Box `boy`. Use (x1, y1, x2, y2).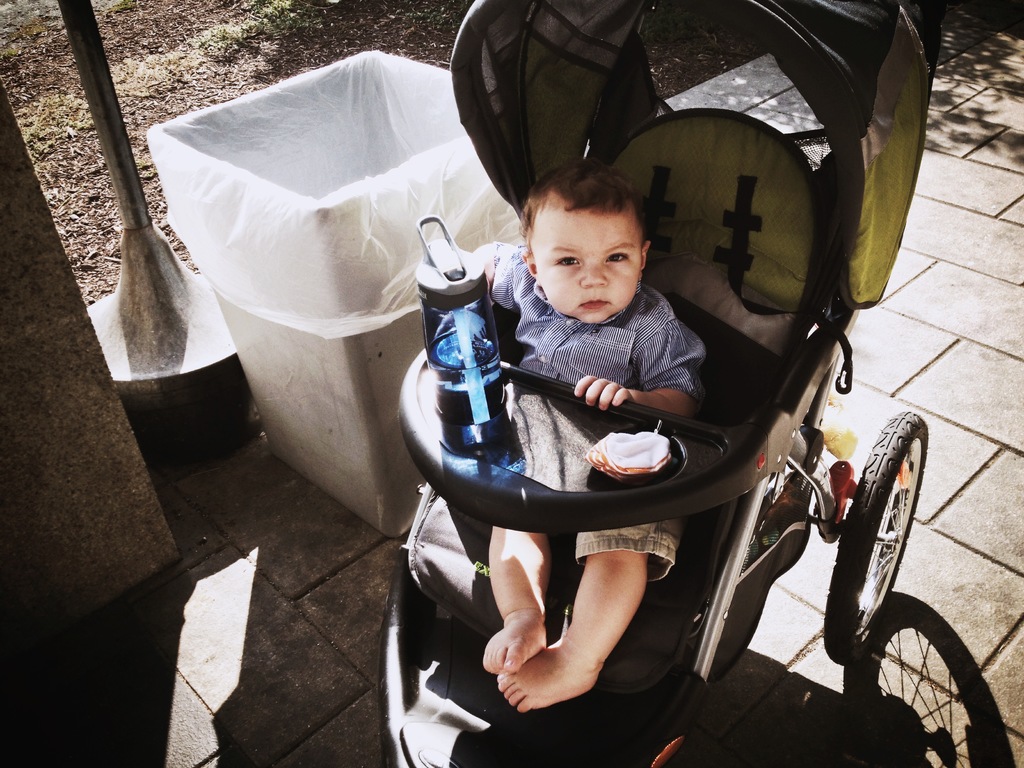
(474, 158, 708, 713).
